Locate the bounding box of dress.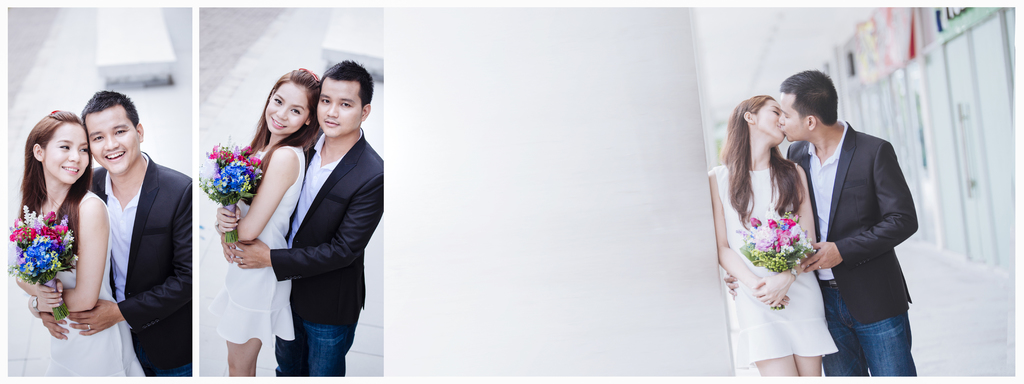
Bounding box: locate(710, 154, 851, 369).
